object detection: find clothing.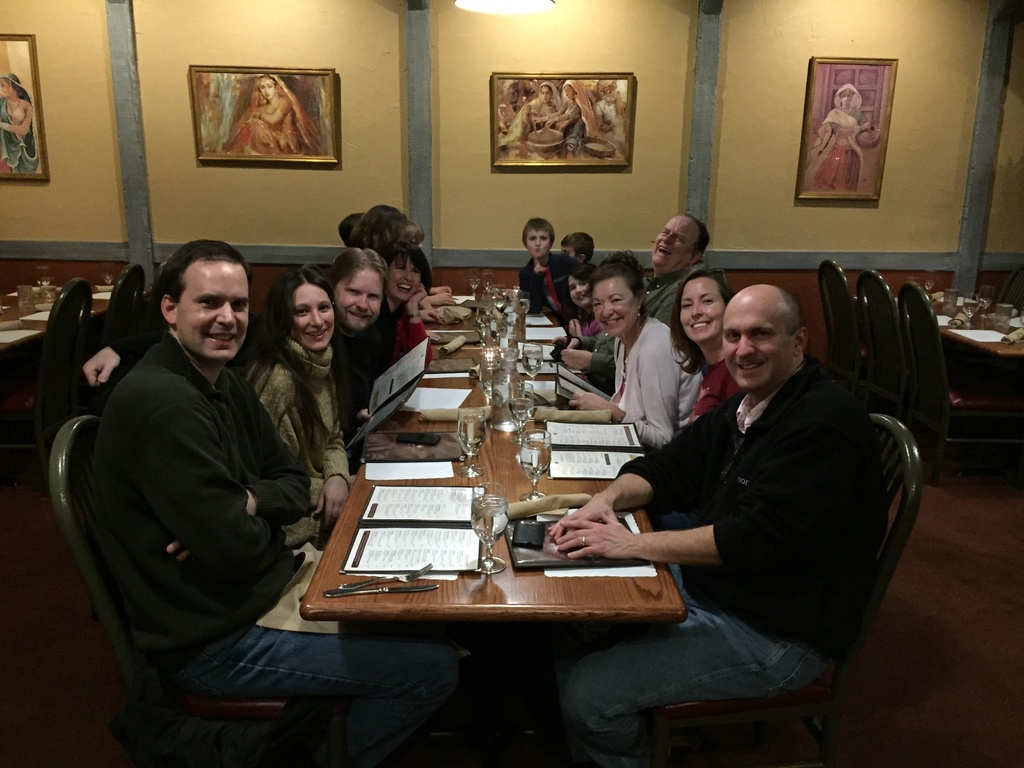
(x1=225, y1=73, x2=324, y2=156).
